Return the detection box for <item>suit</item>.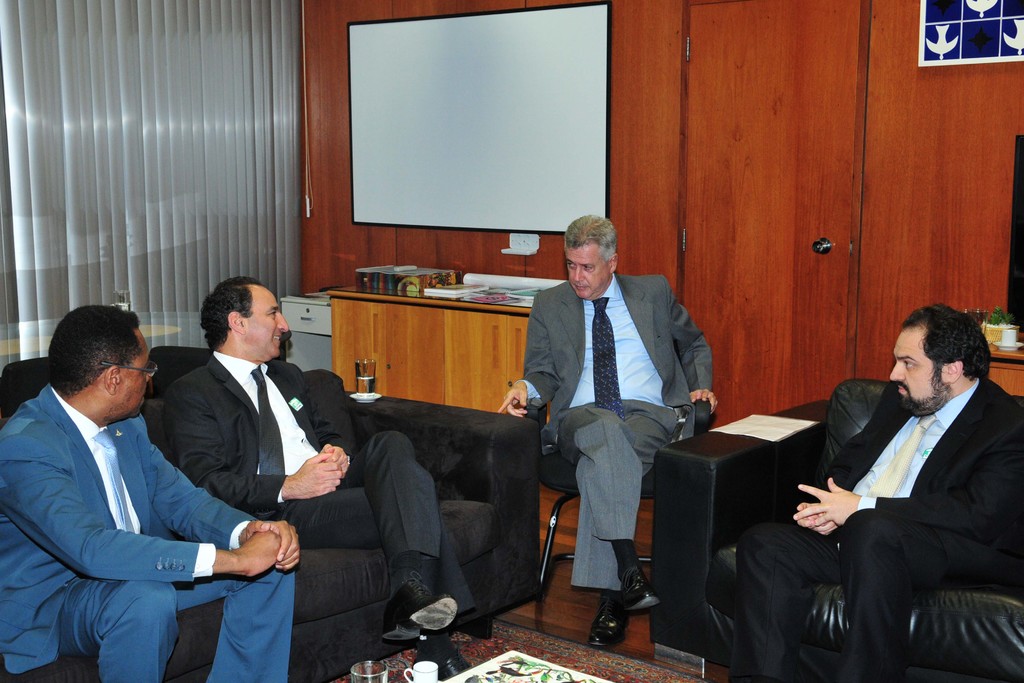
select_region(169, 353, 473, 613).
